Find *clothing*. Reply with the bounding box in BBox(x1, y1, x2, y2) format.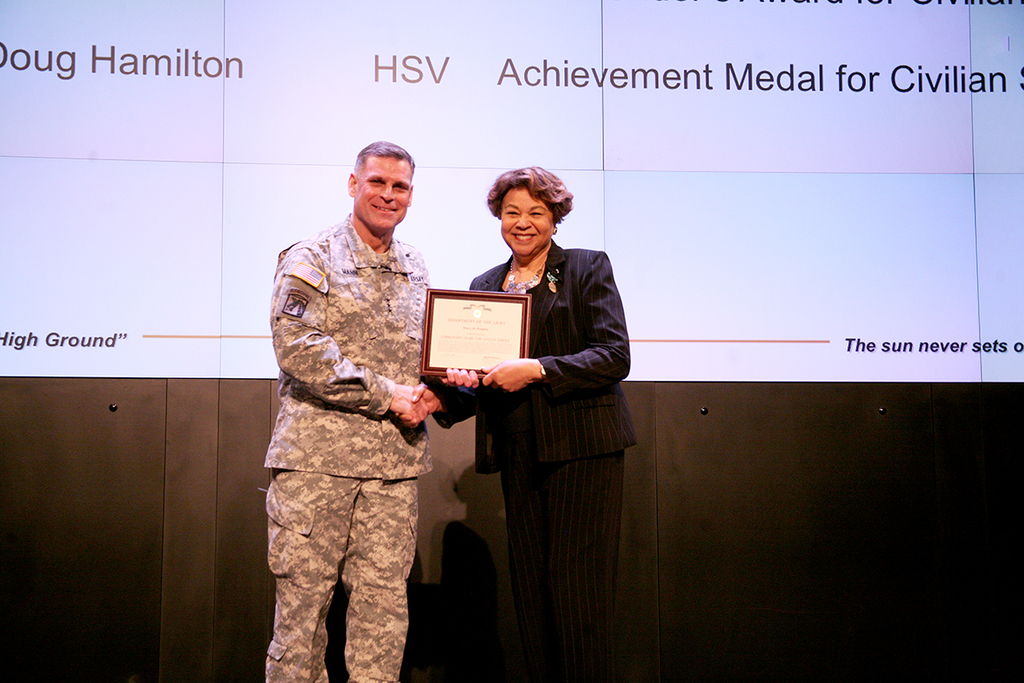
BBox(252, 205, 430, 682).
